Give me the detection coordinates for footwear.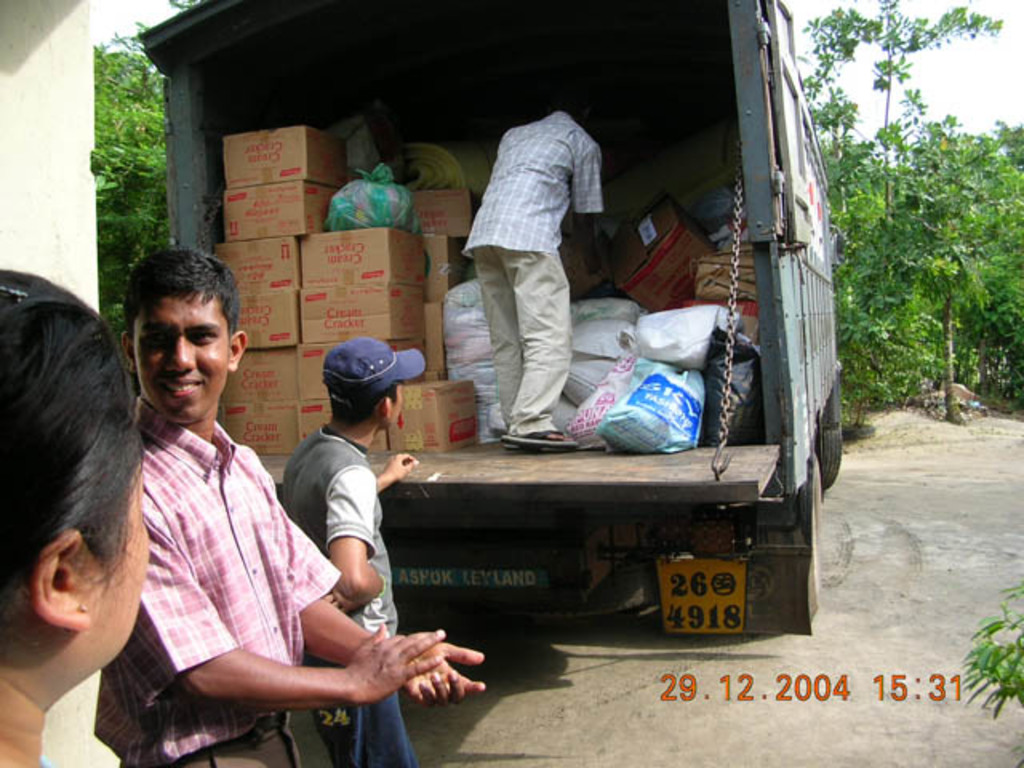
detection(501, 427, 579, 448).
